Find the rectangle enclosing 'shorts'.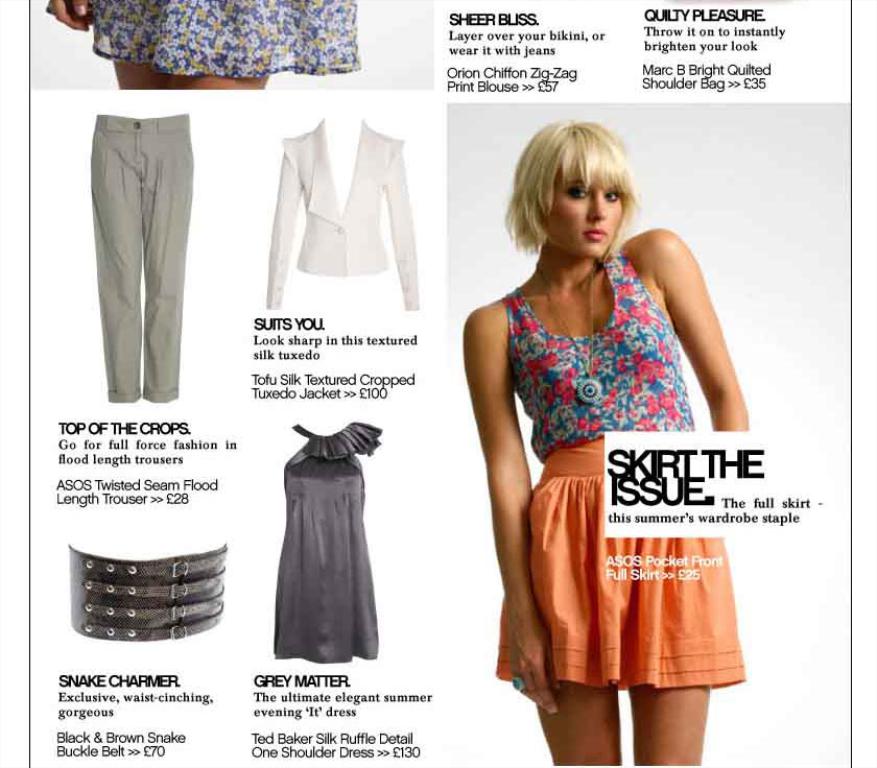
(495,442,750,687).
